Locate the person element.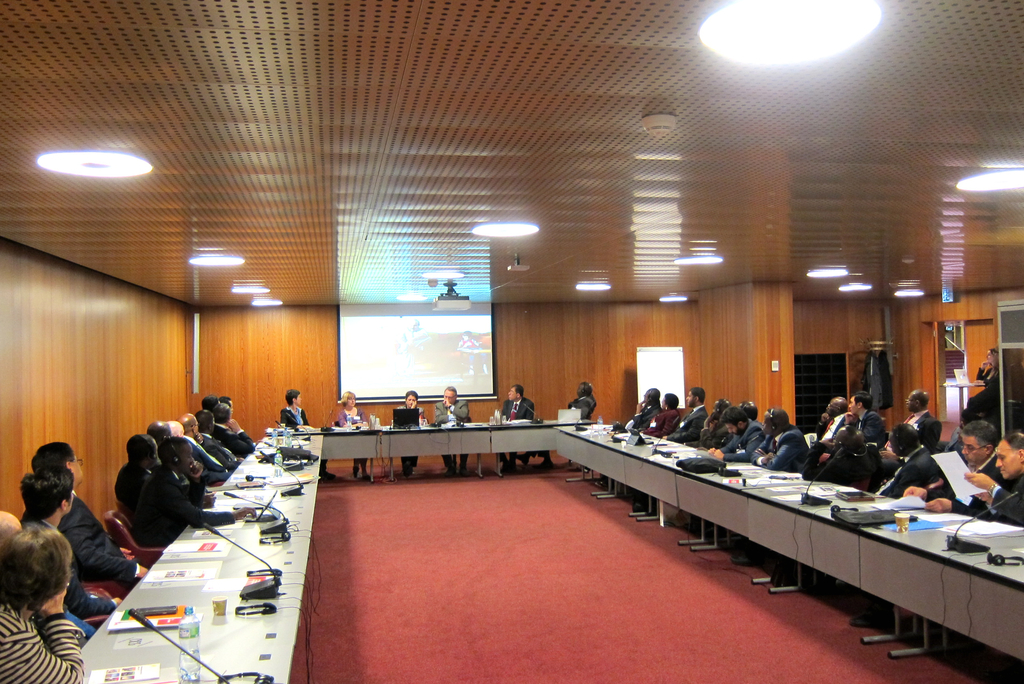
Element bbox: Rect(26, 432, 147, 590).
